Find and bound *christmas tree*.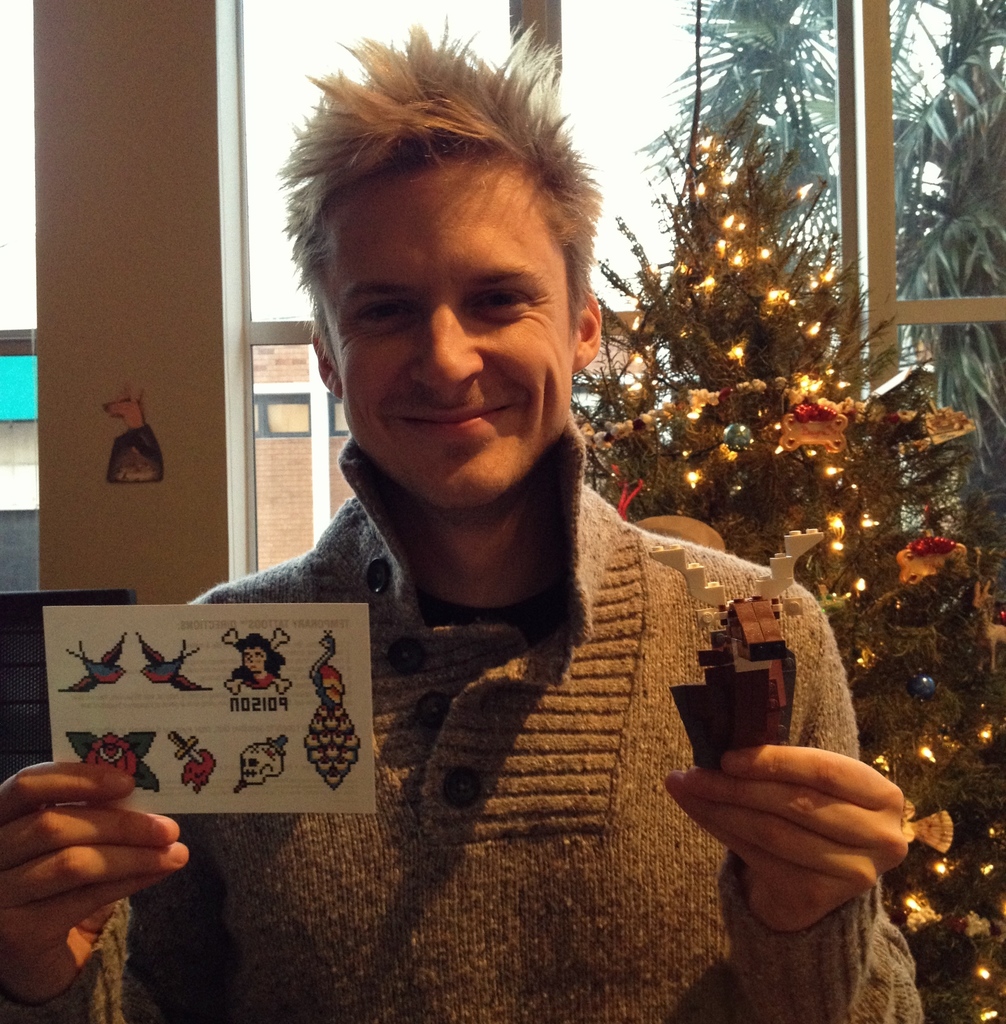
Bound: [x1=572, y1=95, x2=1005, y2=1023].
